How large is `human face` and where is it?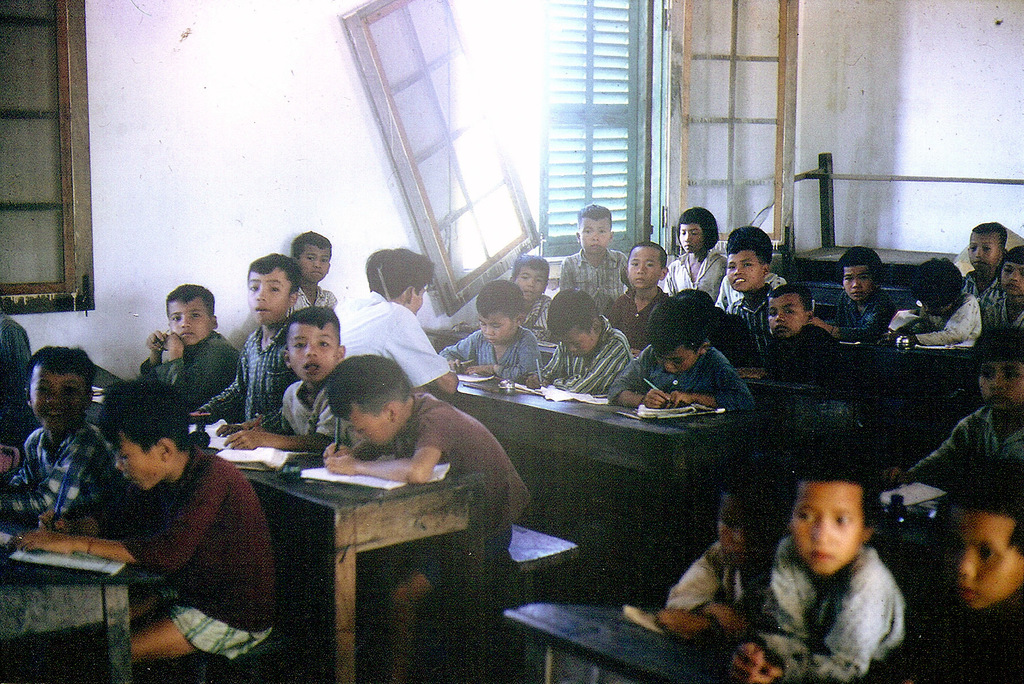
Bounding box: (left=515, top=265, right=547, bottom=302).
